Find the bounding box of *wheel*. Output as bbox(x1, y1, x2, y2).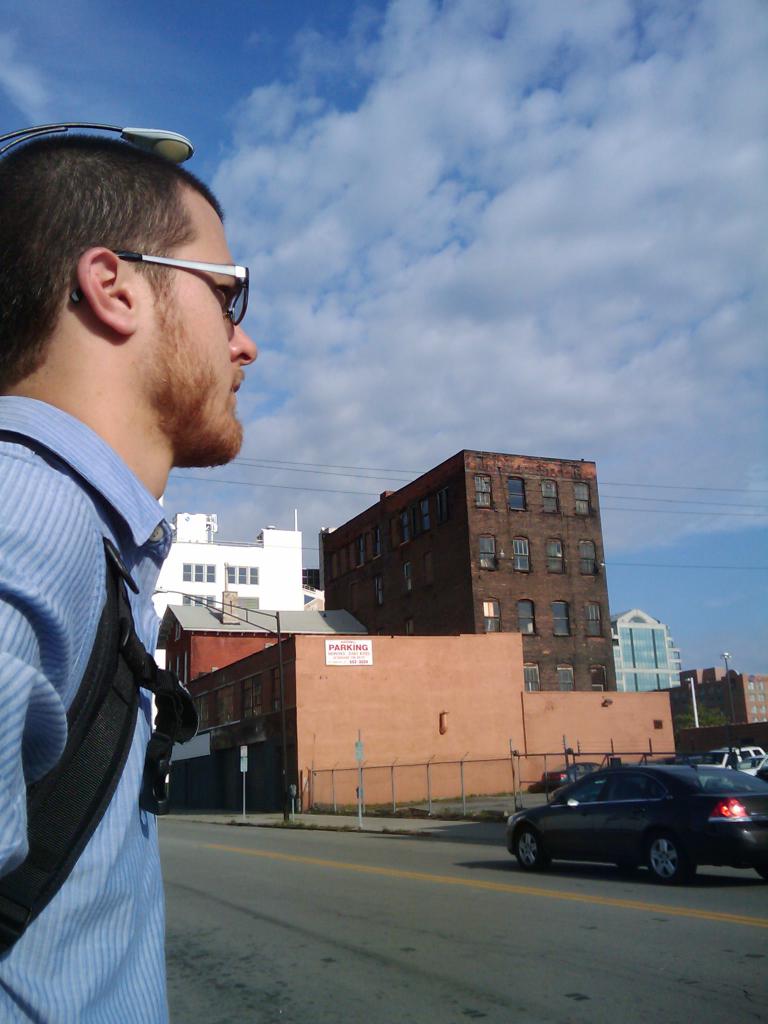
bbox(513, 835, 550, 870).
